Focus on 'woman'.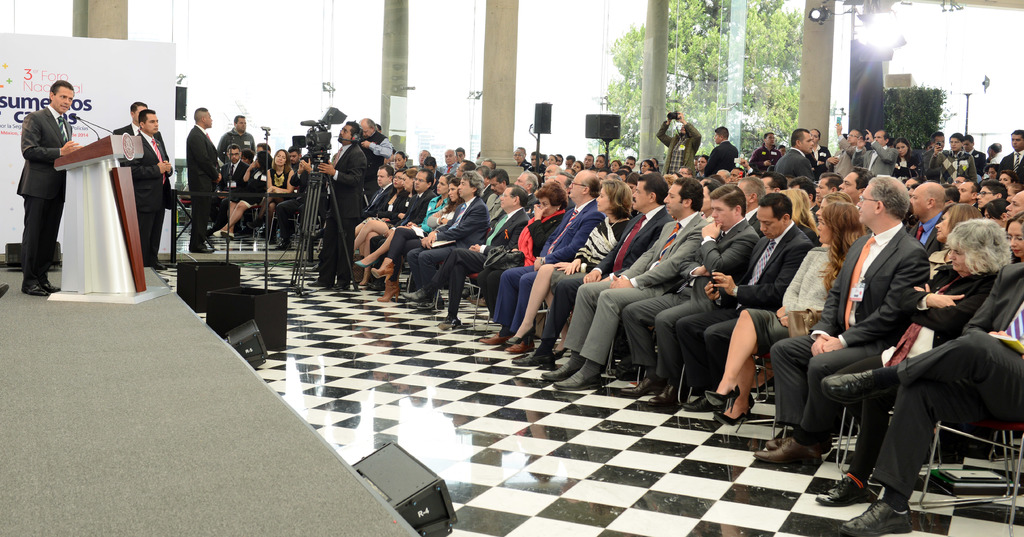
Focused at l=1002, t=212, r=1023, b=268.
